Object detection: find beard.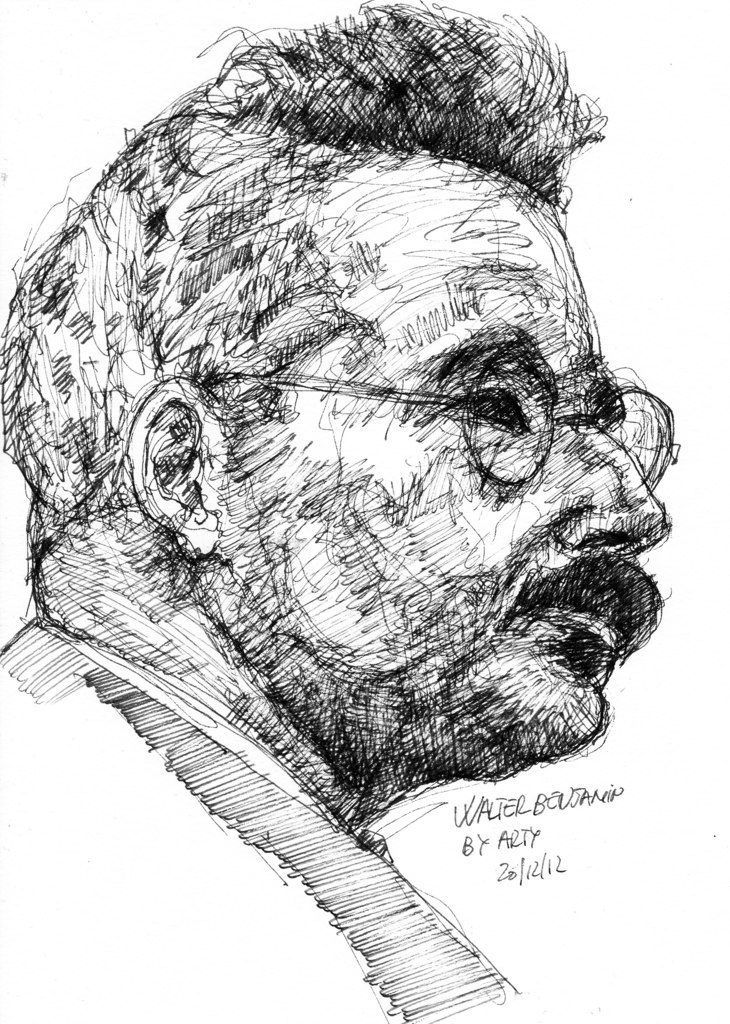
pyautogui.locateOnScreen(228, 541, 622, 810).
